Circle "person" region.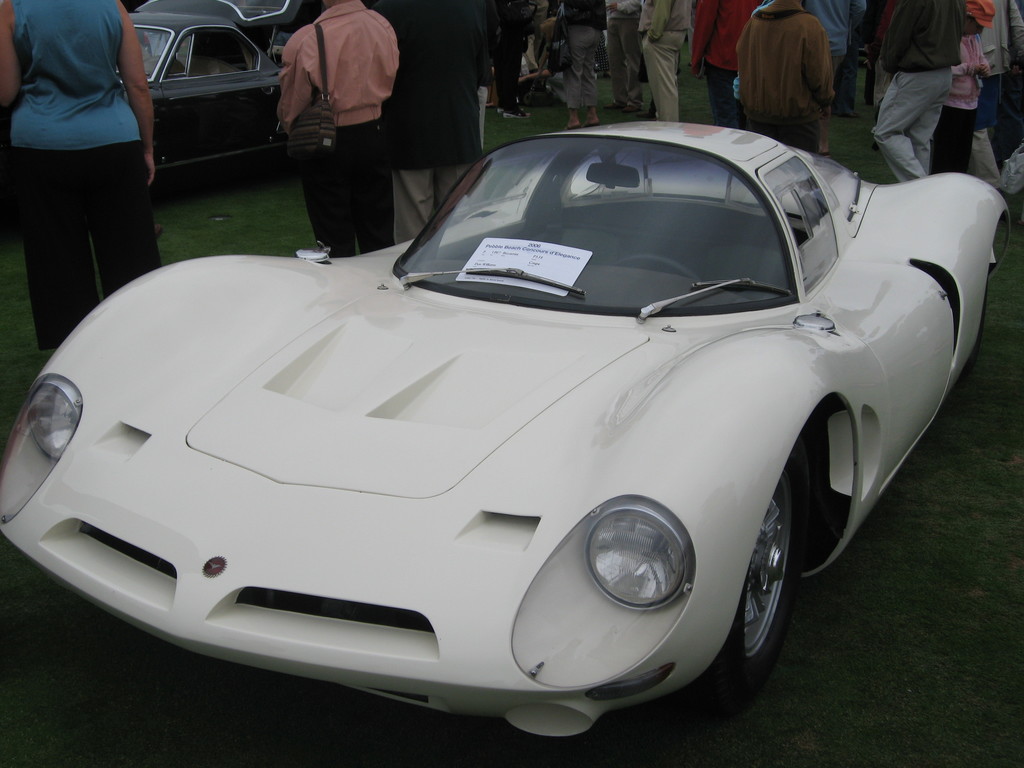
Region: detection(797, 0, 849, 120).
